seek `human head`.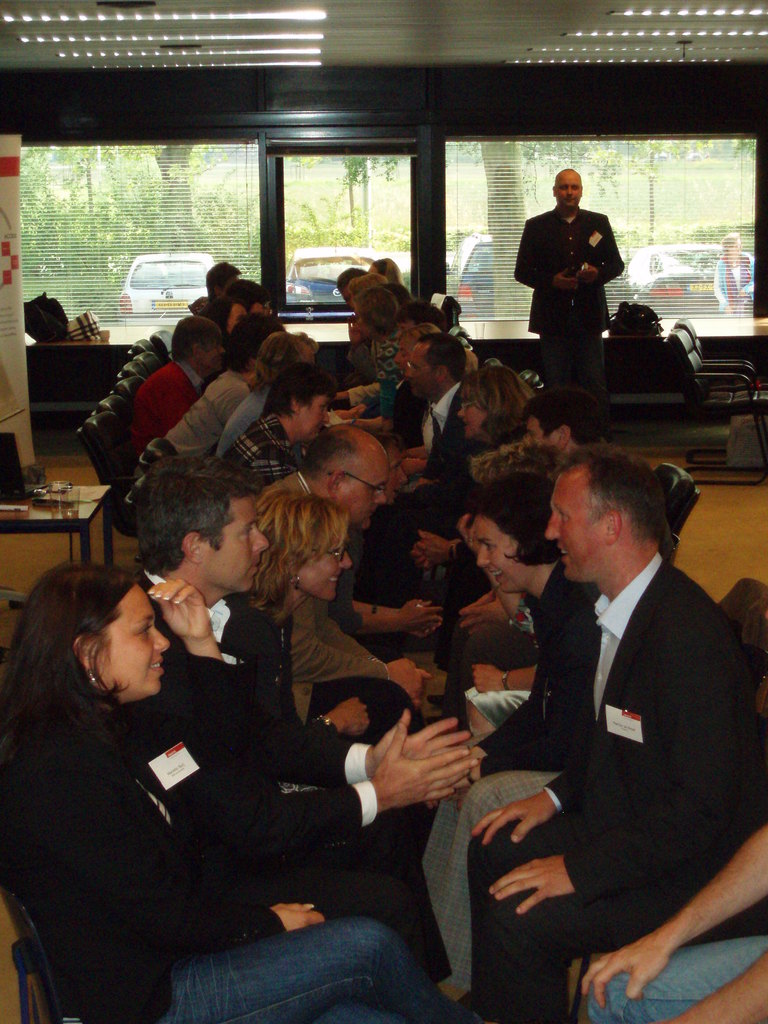
(352,273,376,301).
